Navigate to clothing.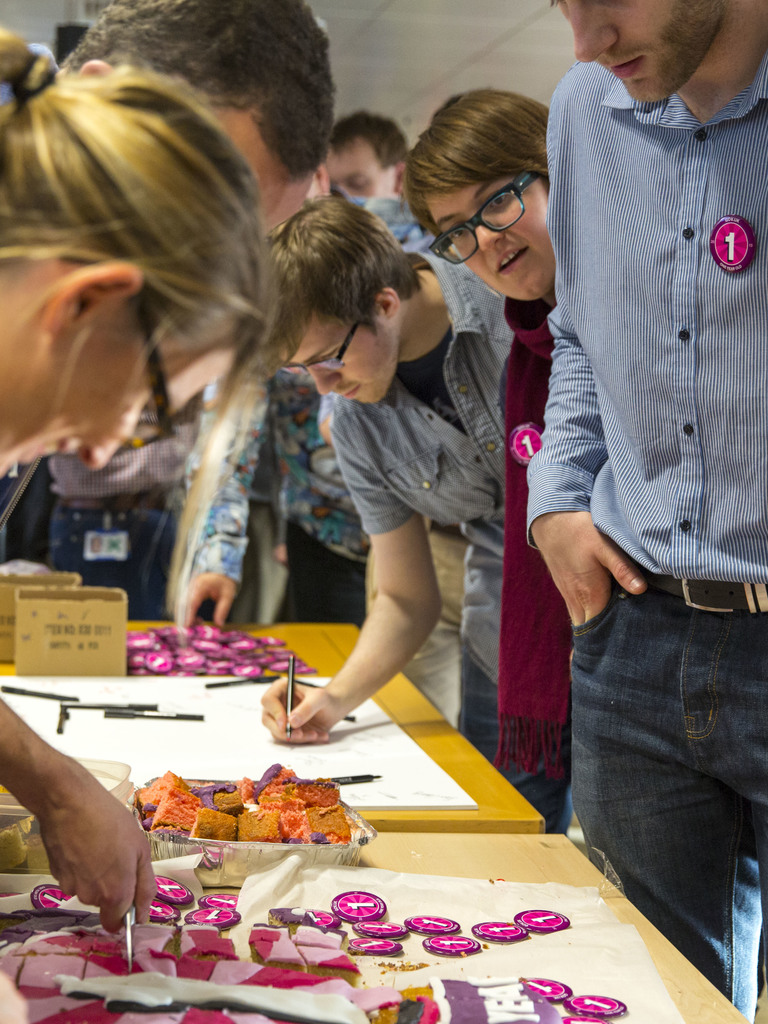
Navigation target: x1=330, y1=248, x2=581, y2=837.
